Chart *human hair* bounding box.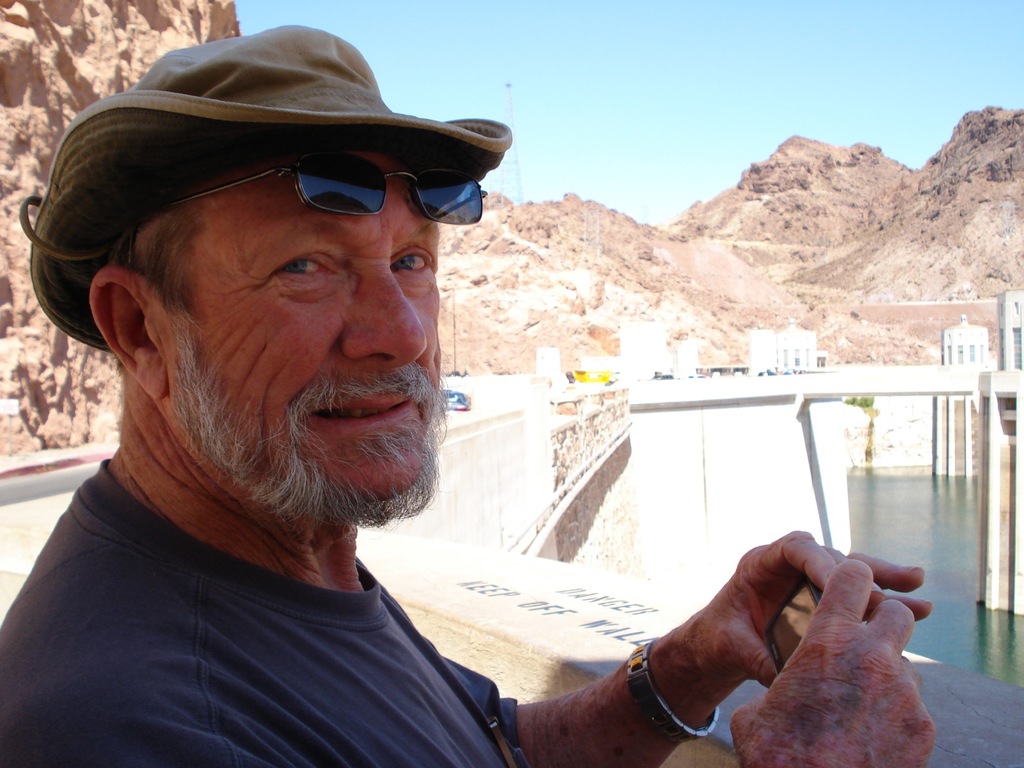
Charted: x1=98, y1=179, x2=206, y2=332.
